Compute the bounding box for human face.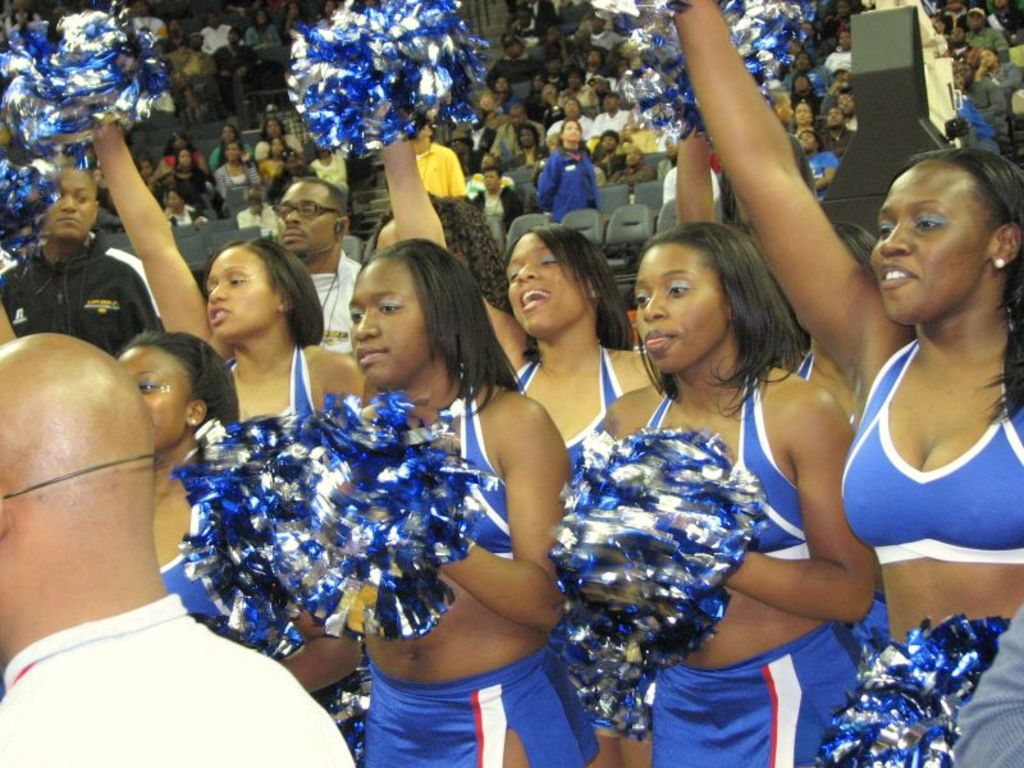
box(347, 261, 433, 390).
